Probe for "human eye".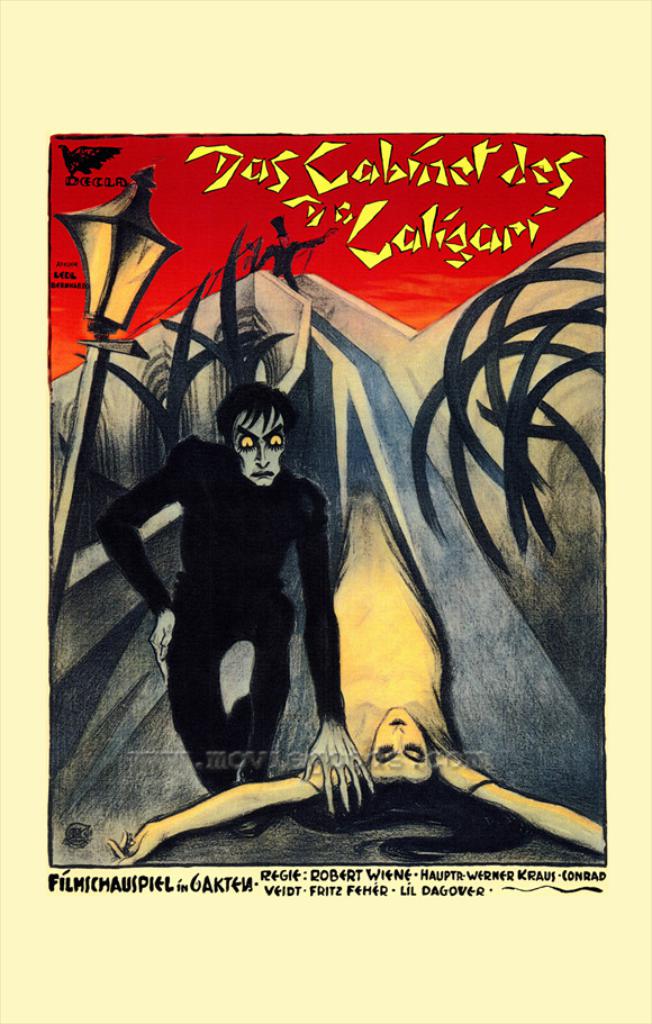
Probe result: <bbox>237, 432, 257, 451</bbox>.
